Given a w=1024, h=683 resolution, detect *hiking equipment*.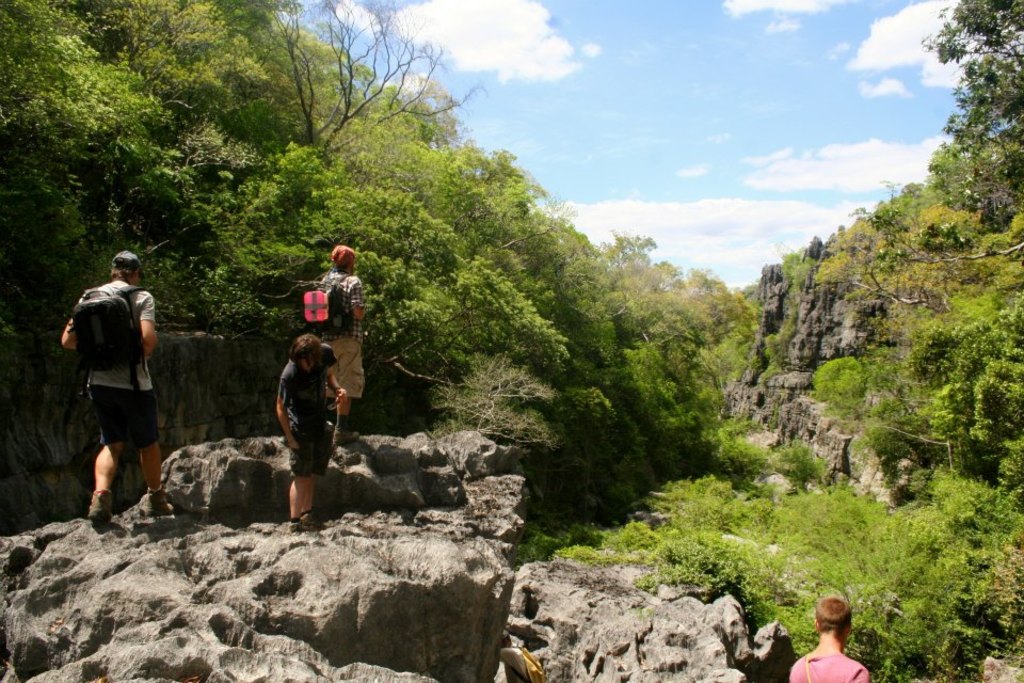
(301, 270, 357, 339).
